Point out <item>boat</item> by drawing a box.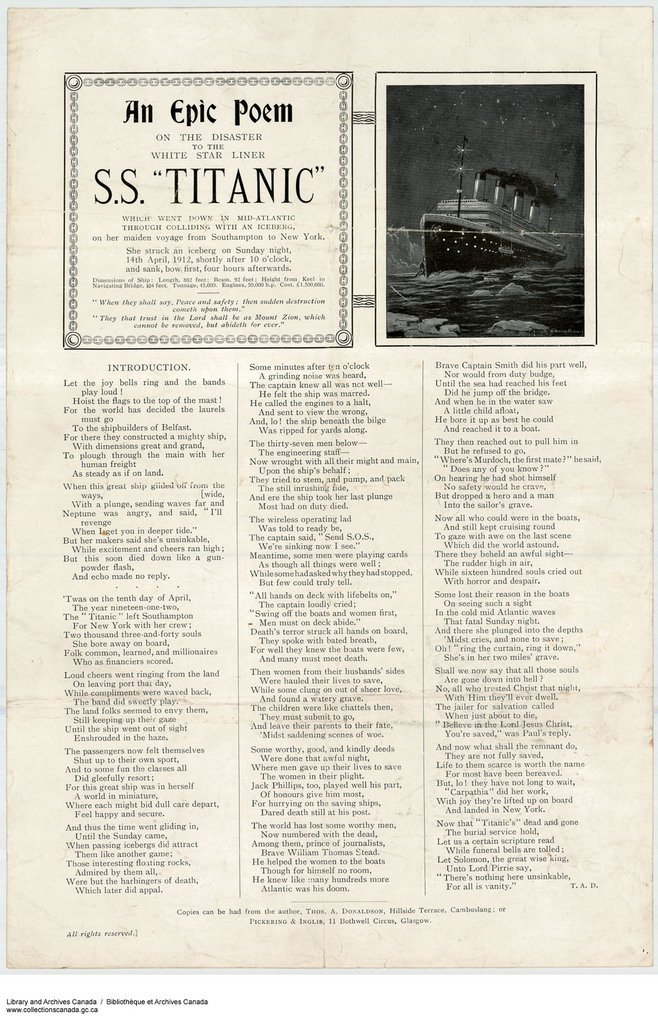
detection(417, 130, 570, 283).
